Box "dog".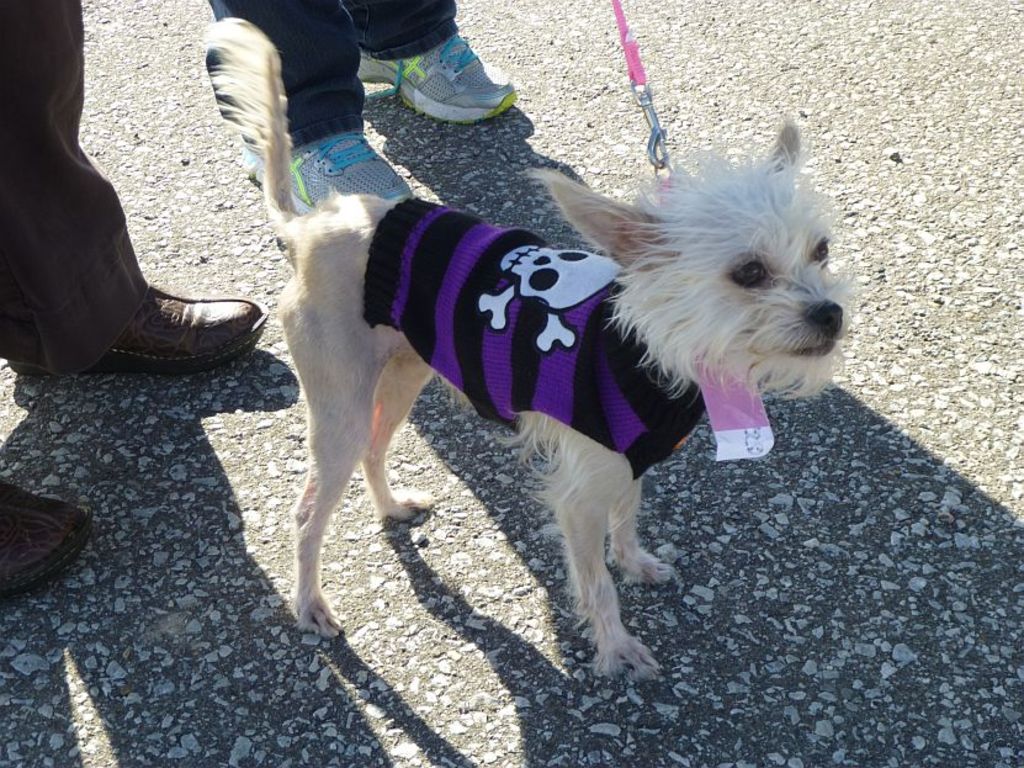
x1=201 y1=16 x2=853 y2=679.
